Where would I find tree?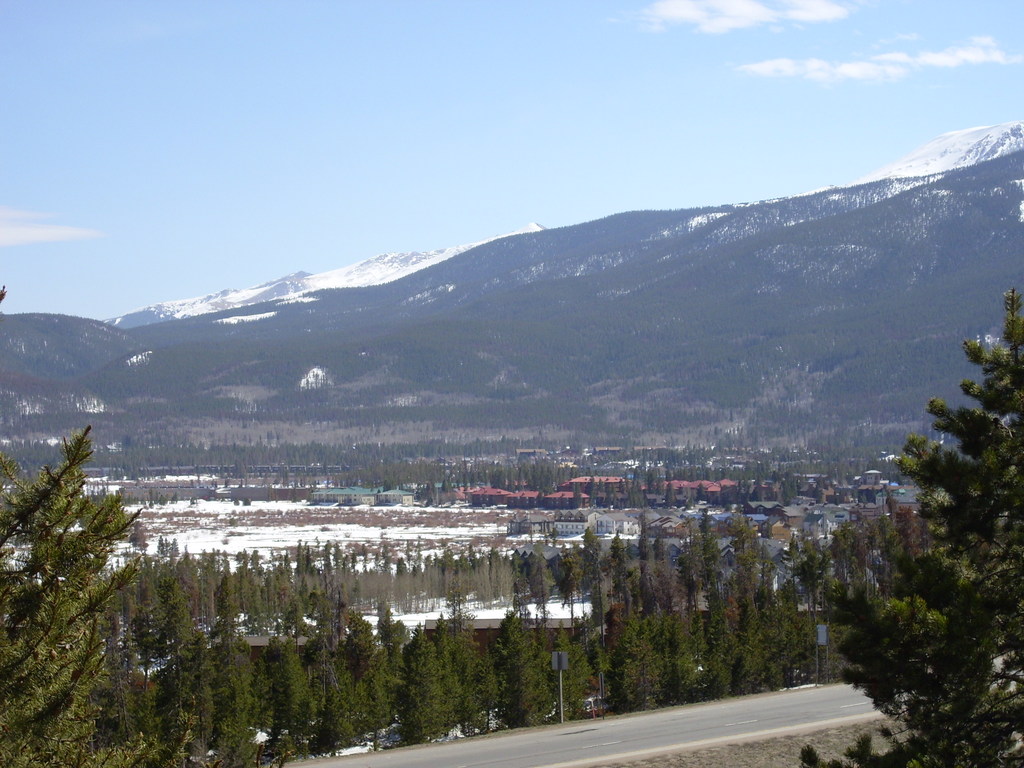
At locate(580, 528, 602, 581).
